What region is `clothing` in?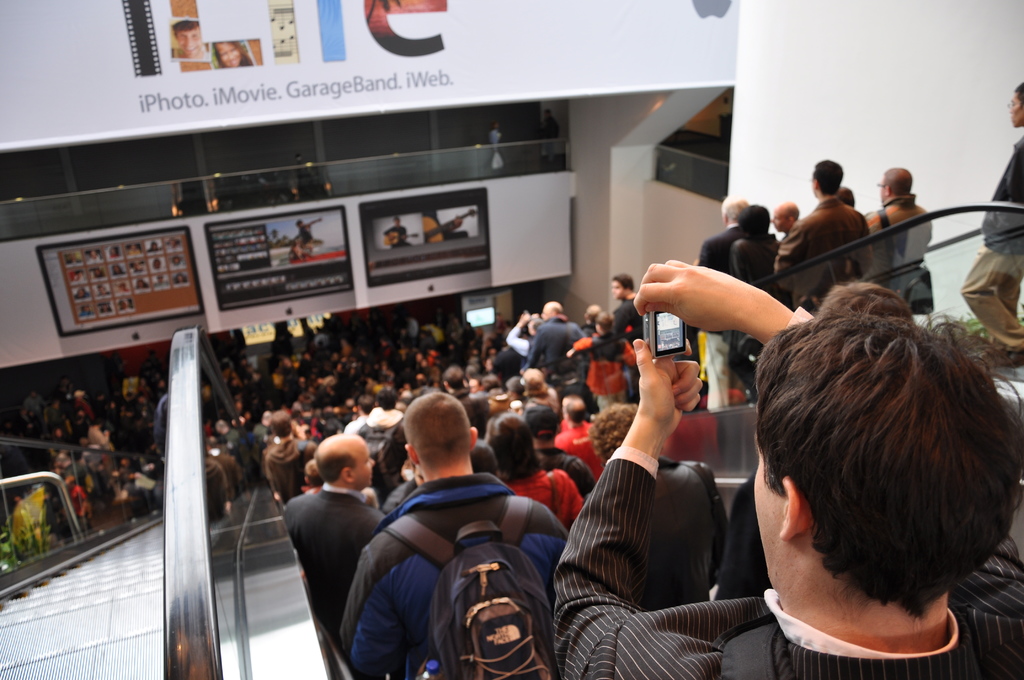
(x1=536, y1=442, x2=598, y2=505).
